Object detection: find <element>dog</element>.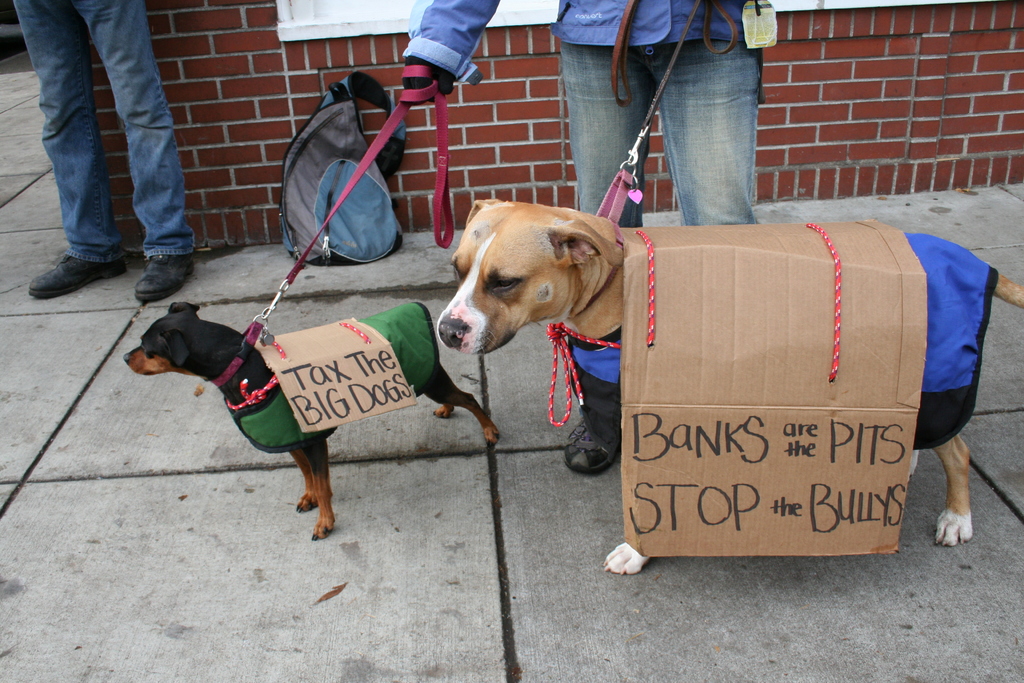
pyautogui.locateOnScreen(122, 303, 504, 538).
